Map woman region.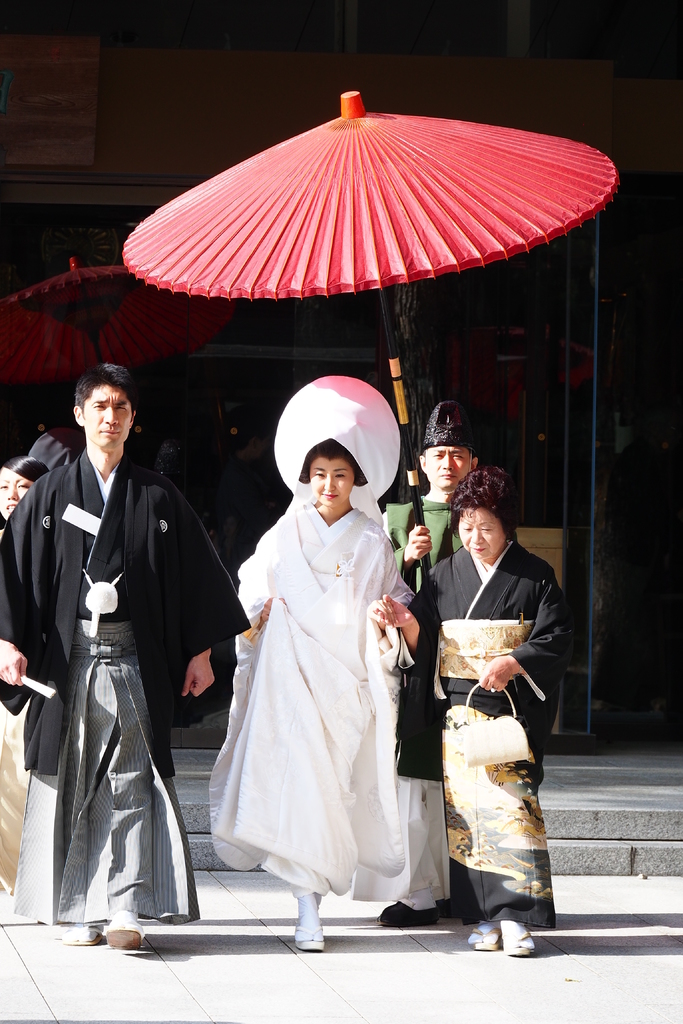
Mapped to detection(208, 372, 416, 953).
